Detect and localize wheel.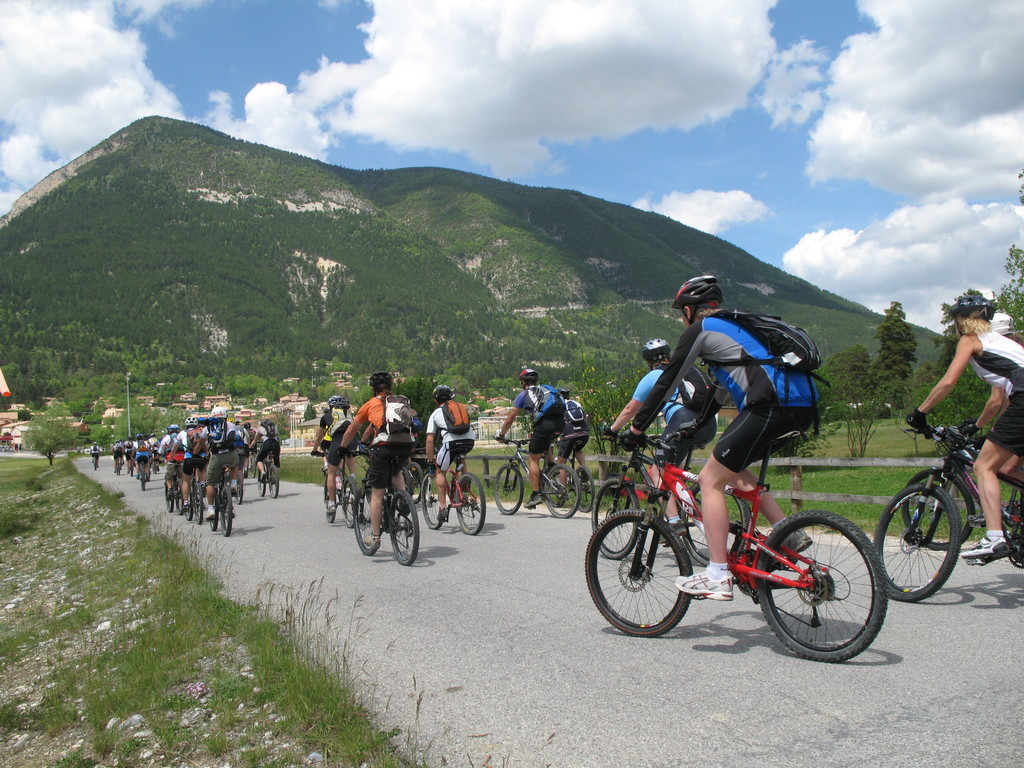
Localized at <bbox>324, 476, 339, 522</bbox>.
